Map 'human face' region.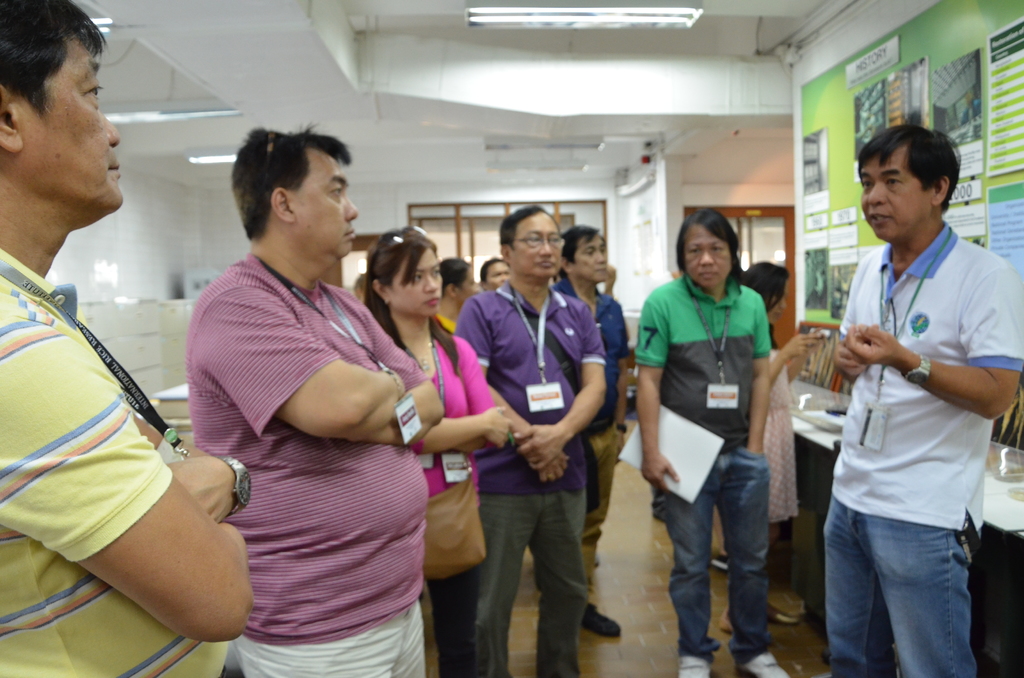
Mapped to (680,227,731,286).
